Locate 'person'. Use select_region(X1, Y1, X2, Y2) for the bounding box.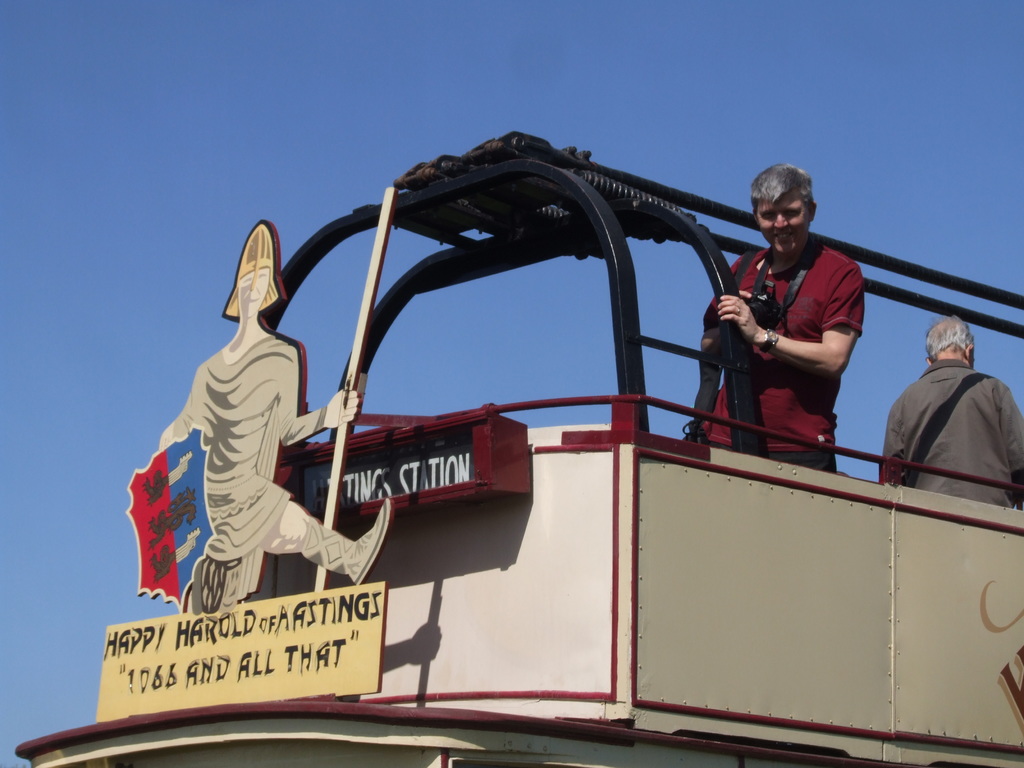
select_region(719, 163, 878, 500).
